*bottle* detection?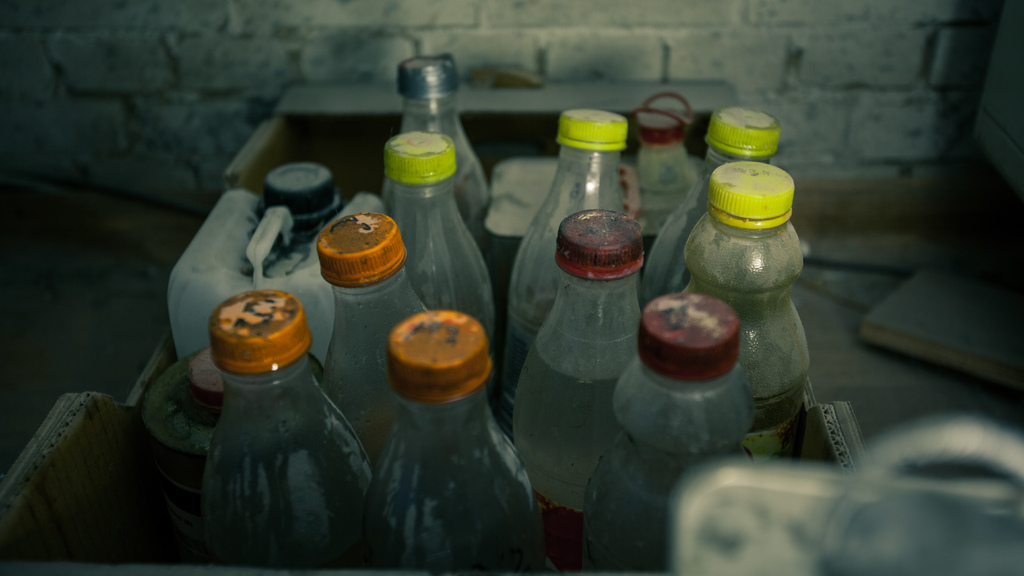
BBox(181, 276, 371, 557)
